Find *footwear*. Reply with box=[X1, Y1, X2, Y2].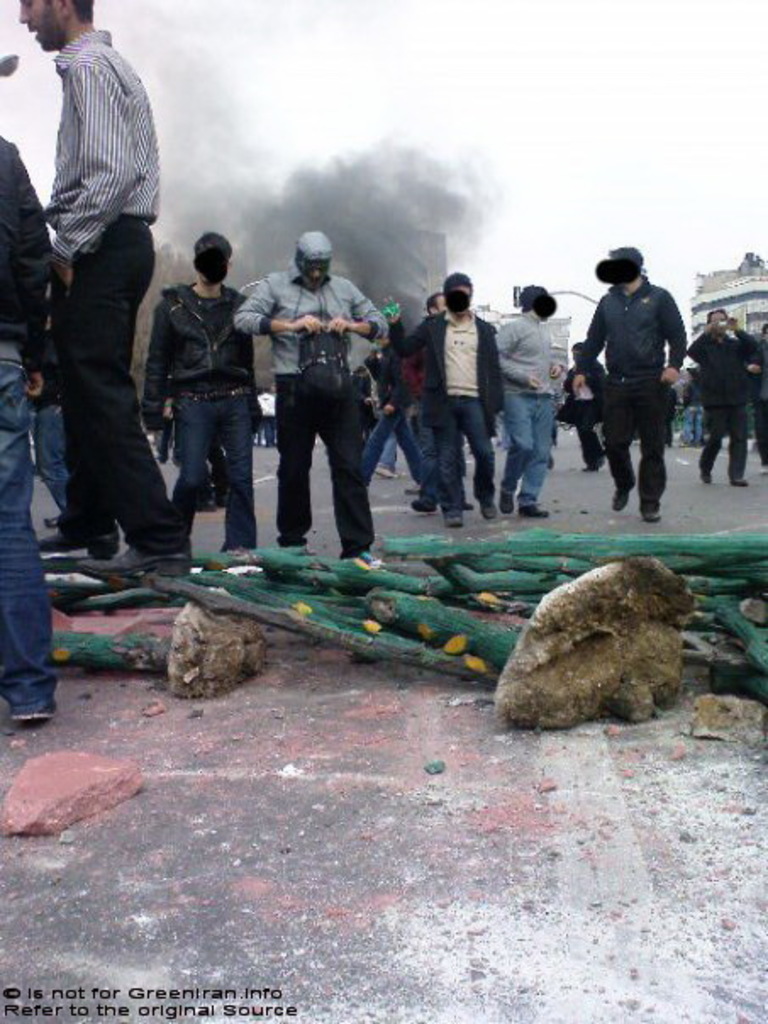
box=[697, 459, 710, 483].
